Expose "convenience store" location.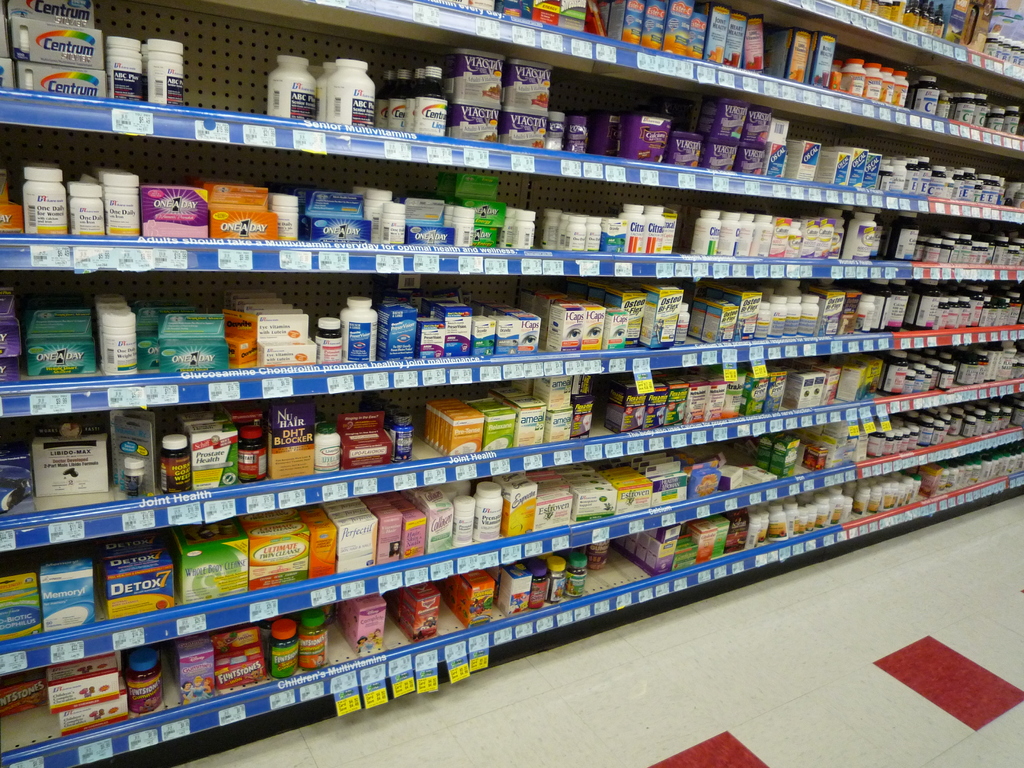
Exposed at box=[0, 0, 1023, 767].
